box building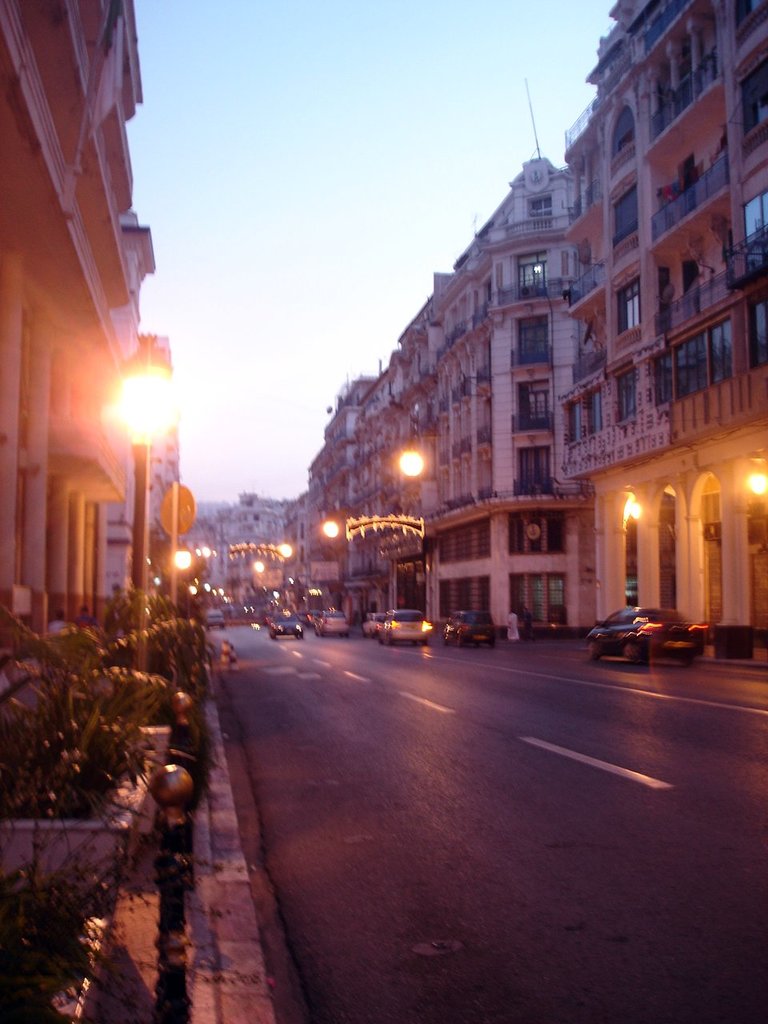
detection(287, 148, 578, 626)
